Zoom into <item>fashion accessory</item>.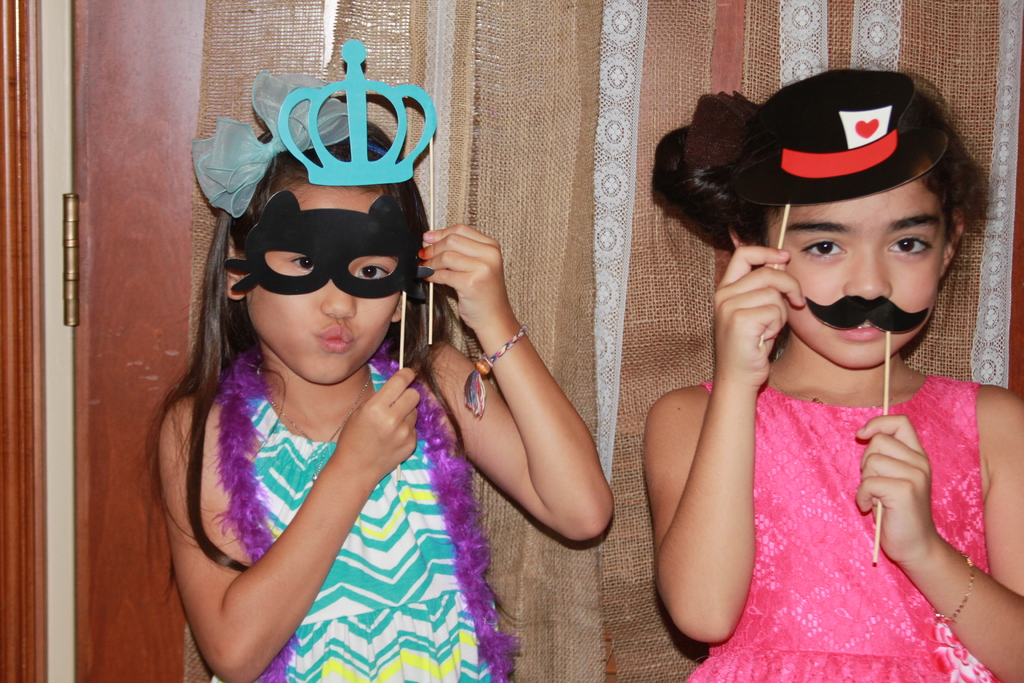
Zoom target: left=277, top=38, right=438, bottom=345.
